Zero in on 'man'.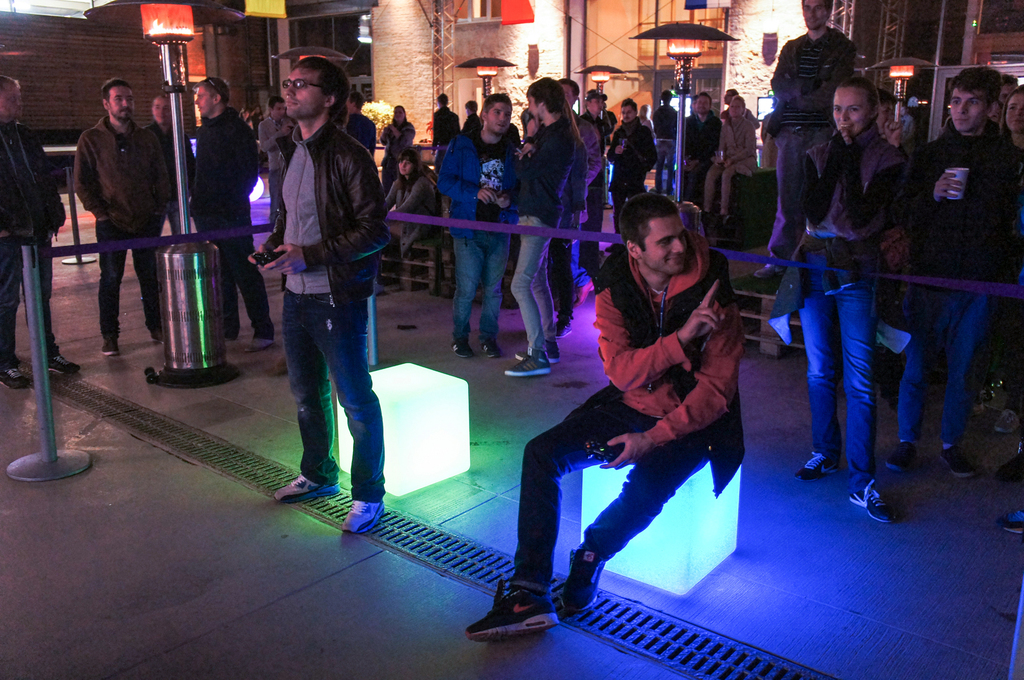
Zeroed in: x1=63, y1=74, x2=169, y2=320.
